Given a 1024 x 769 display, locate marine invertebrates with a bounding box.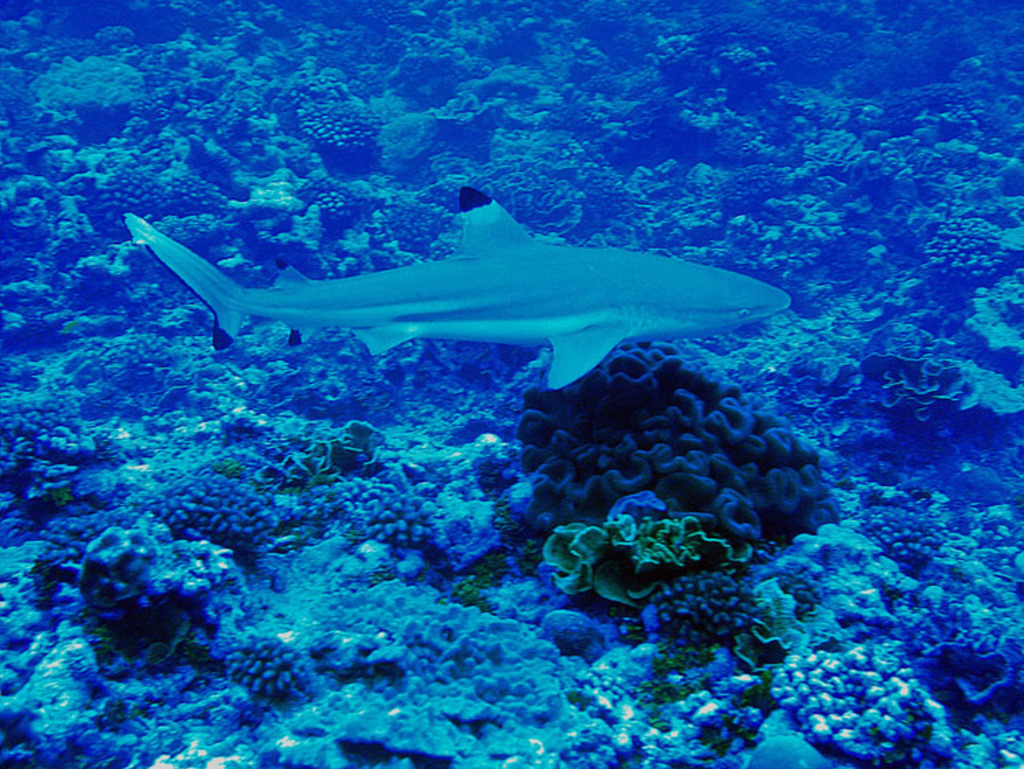
Located: <bbox>221, 626, 315, 710</bbox>.
